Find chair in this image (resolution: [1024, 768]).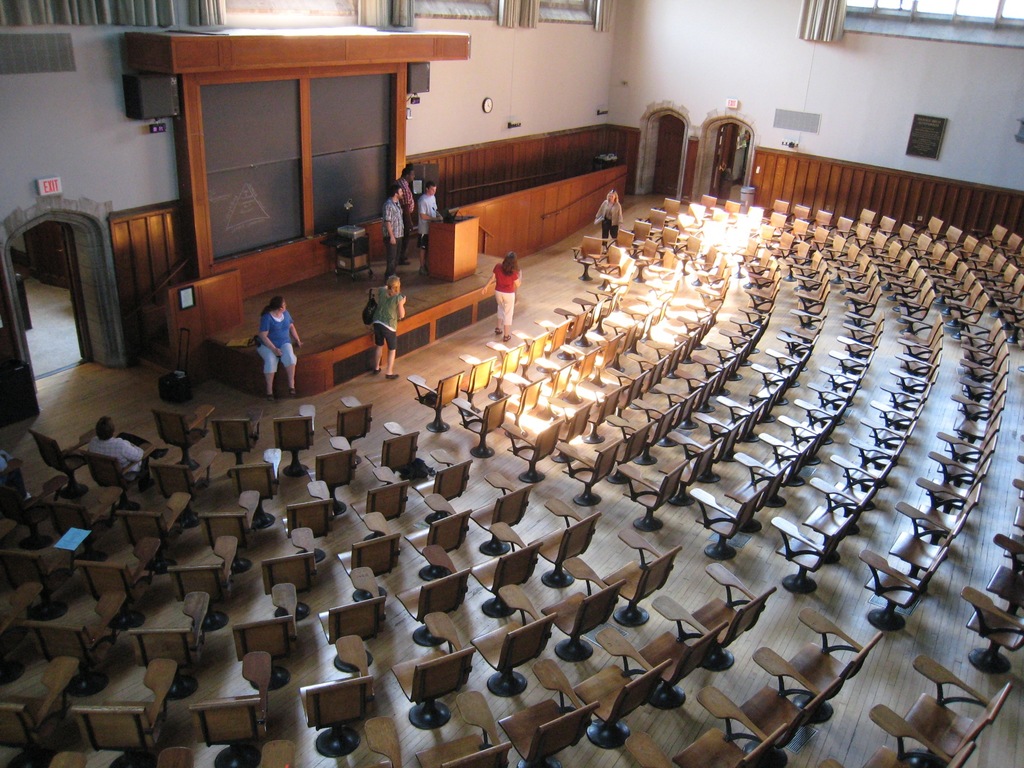
left=636, top=595, right=728, bottom=710.
